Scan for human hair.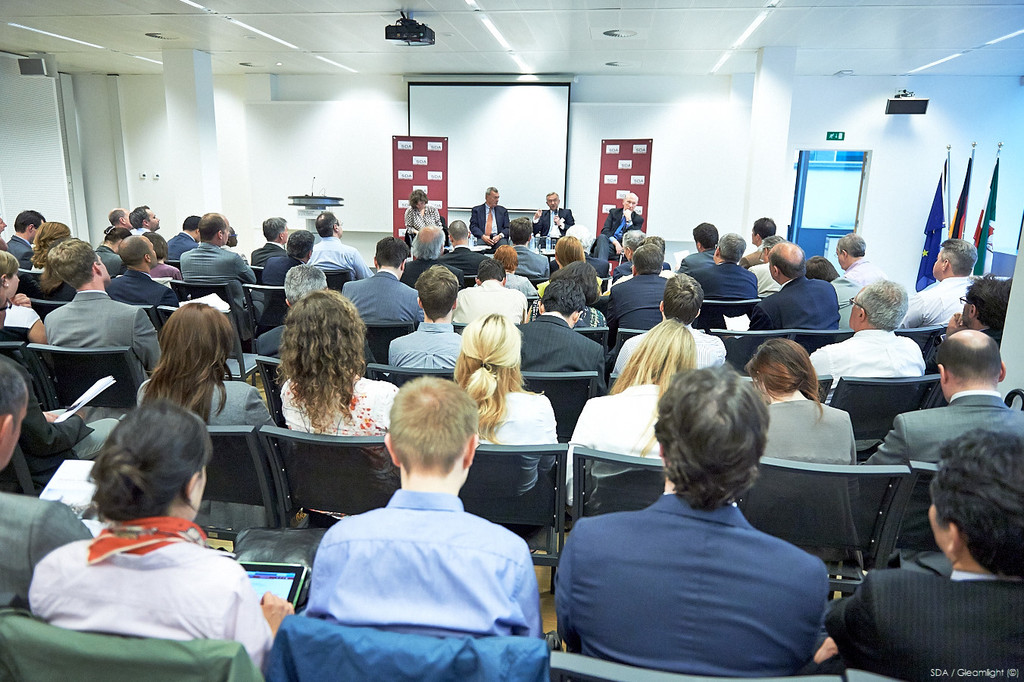
Scan result: bbox(541, 277, 583, 311).
